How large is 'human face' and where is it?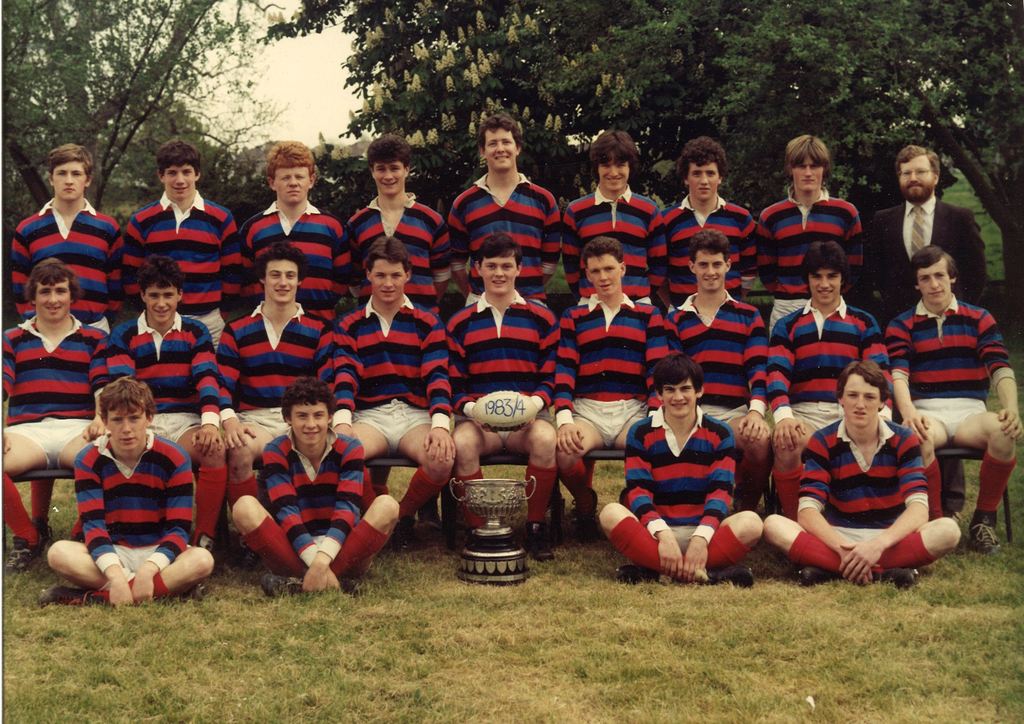
Bounding box: (920,258,950,305).
